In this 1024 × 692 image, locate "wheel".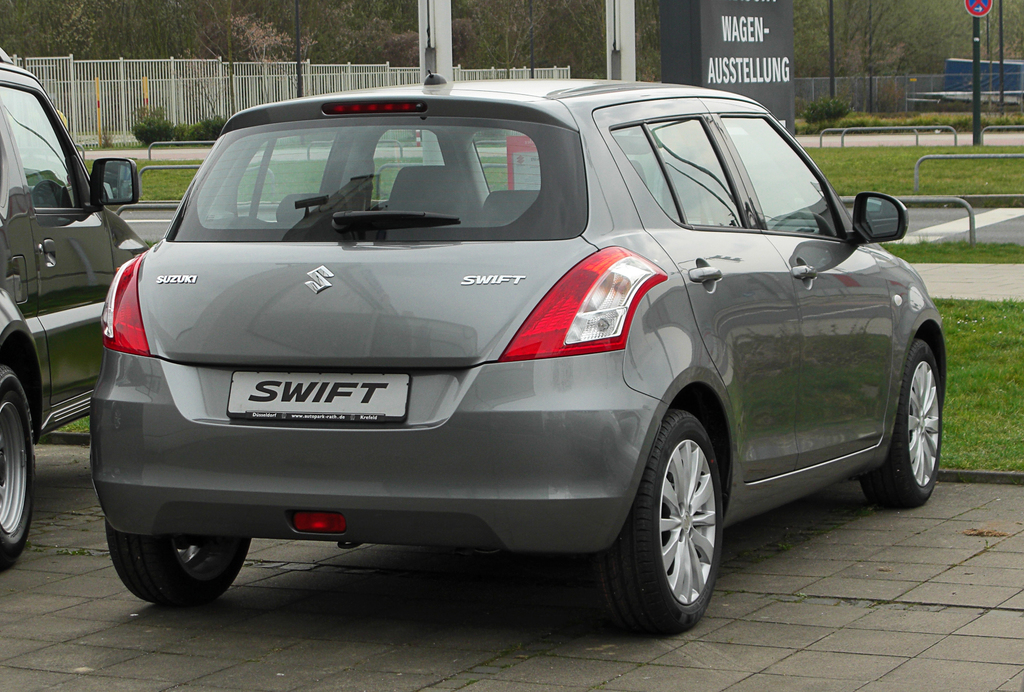
Bounding box: bbox=(598, 408, 724, 631).
